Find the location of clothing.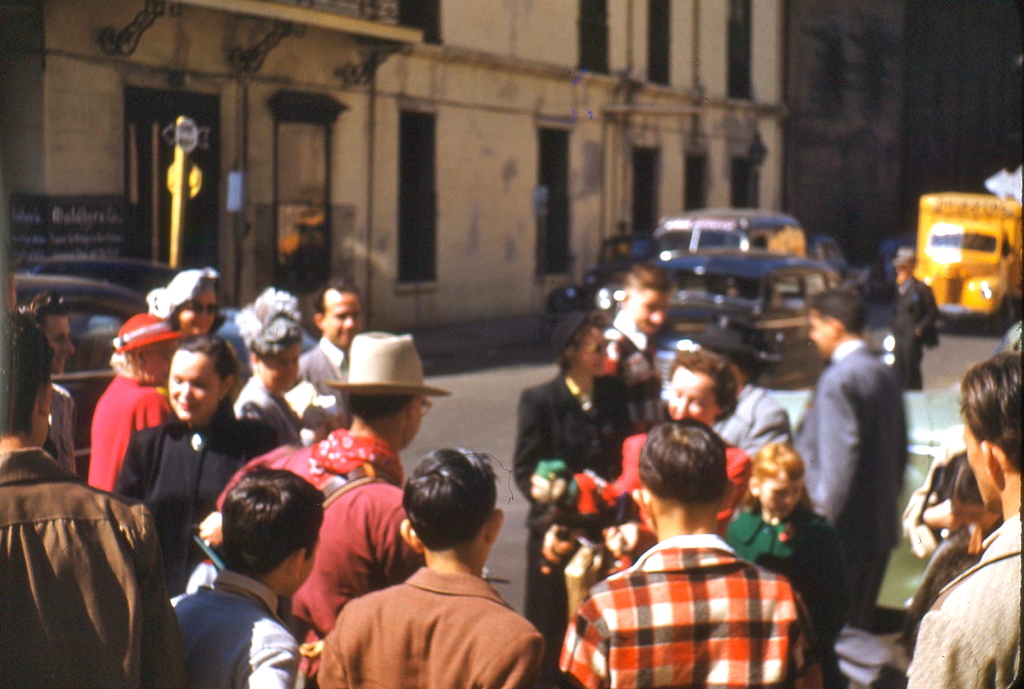
Location: 901:517:1021:688.
